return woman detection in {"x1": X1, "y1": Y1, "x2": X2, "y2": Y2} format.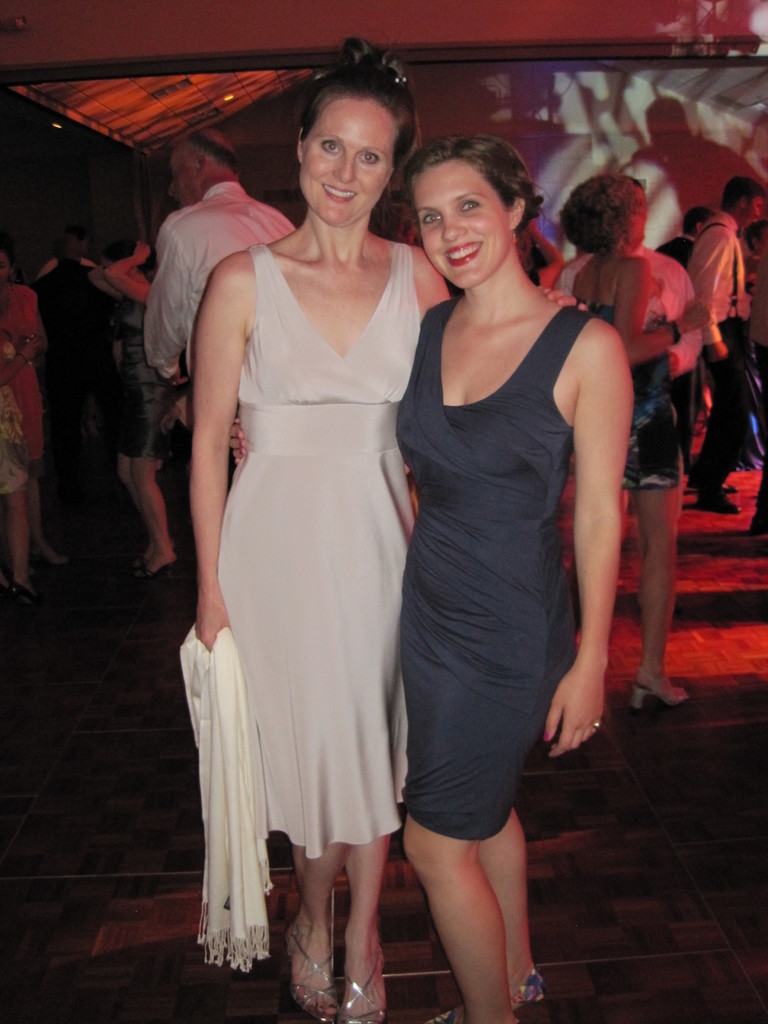
{"x1": 189, "y1": 40, "x2": 605, "y2": 1023}.
